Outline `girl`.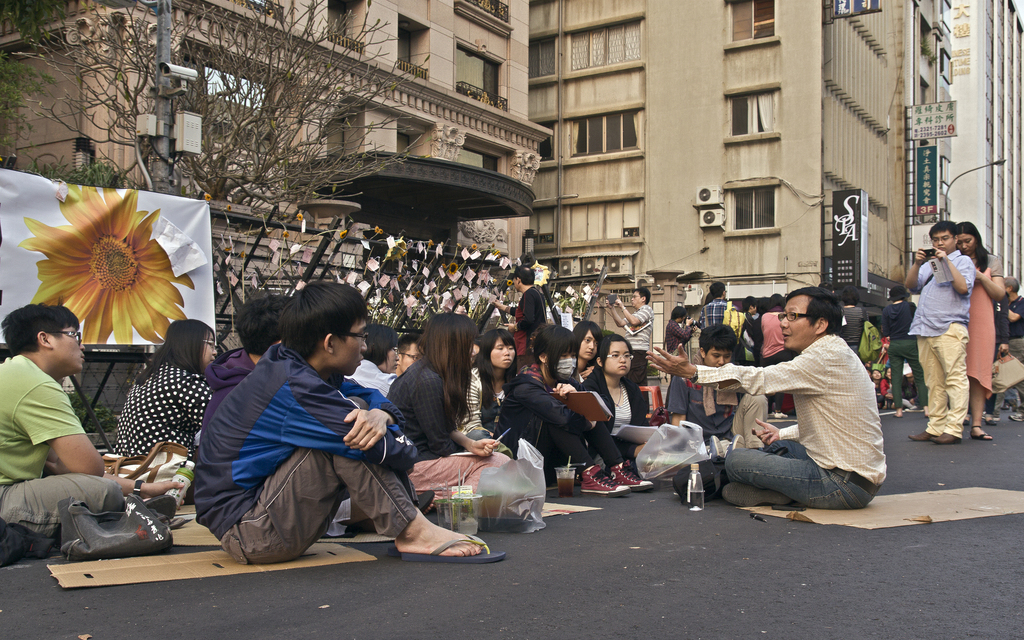
Outline: box(490, 325, 653, 486).
